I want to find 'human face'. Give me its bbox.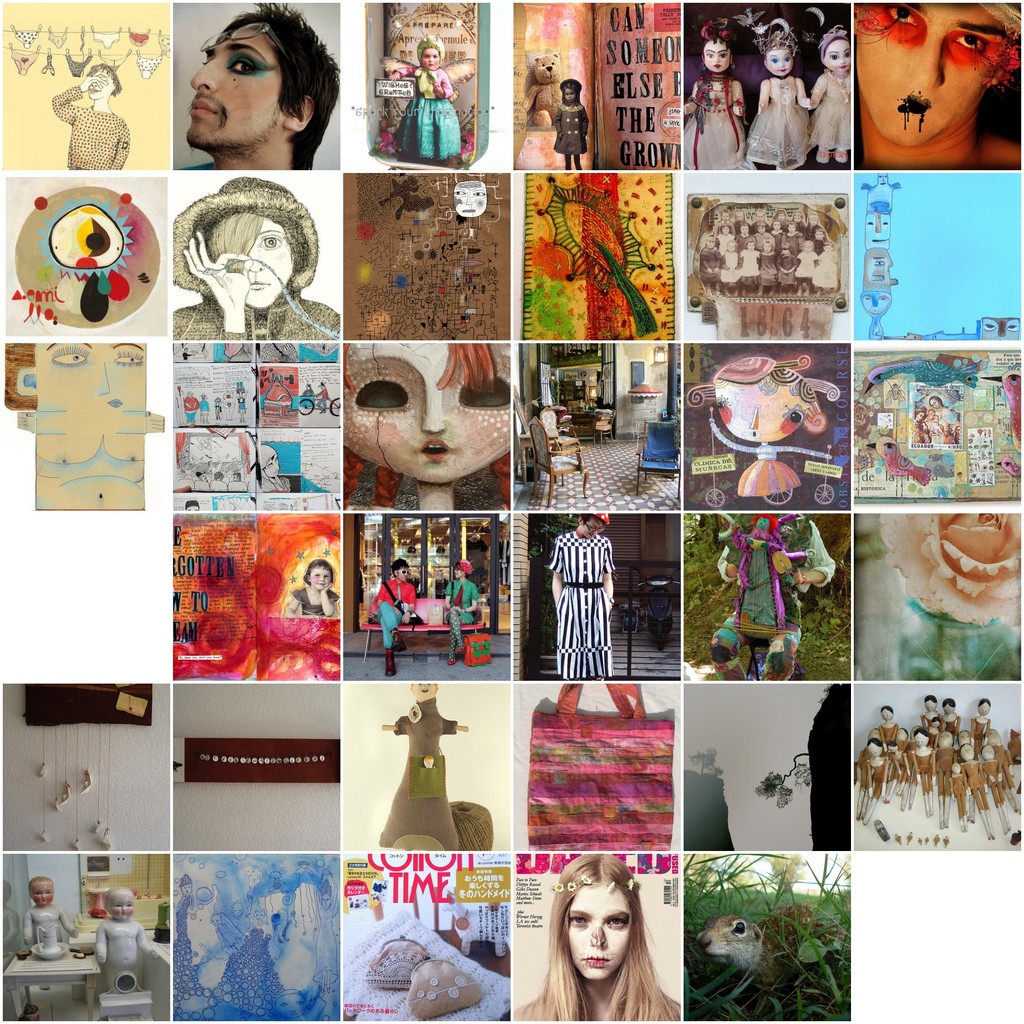
[576,514,607,538].
